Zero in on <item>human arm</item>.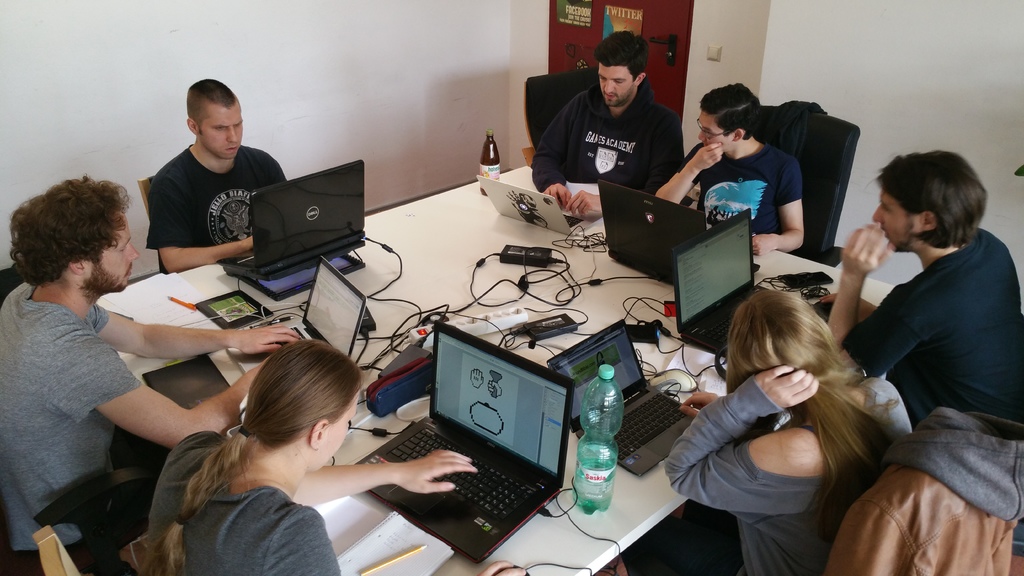
Zeroed in: x1=817 y1=284 x2=904 y2=339.
